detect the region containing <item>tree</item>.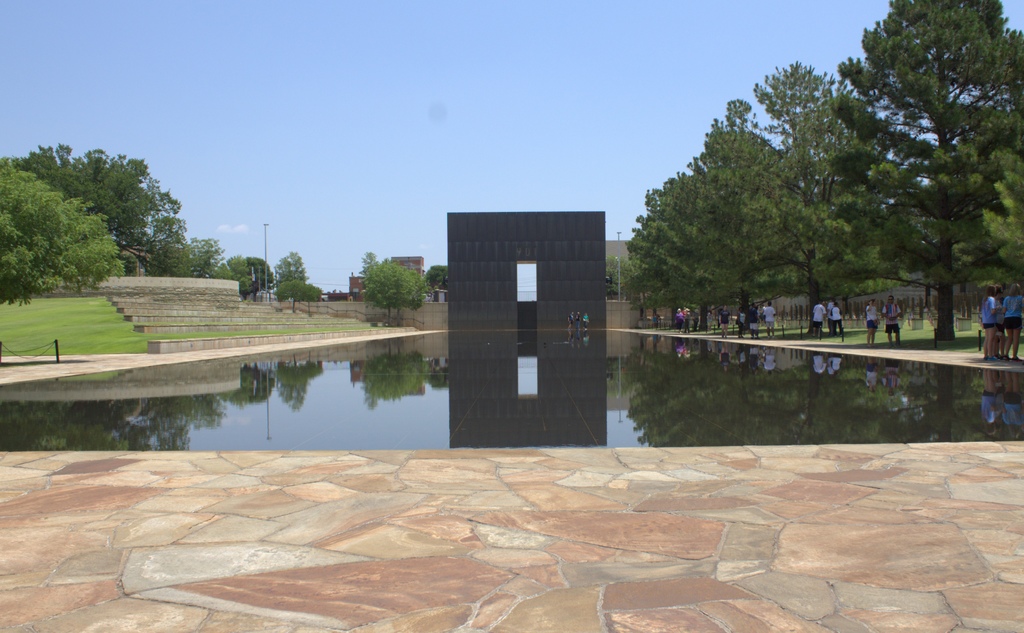
0:156:125:311.
